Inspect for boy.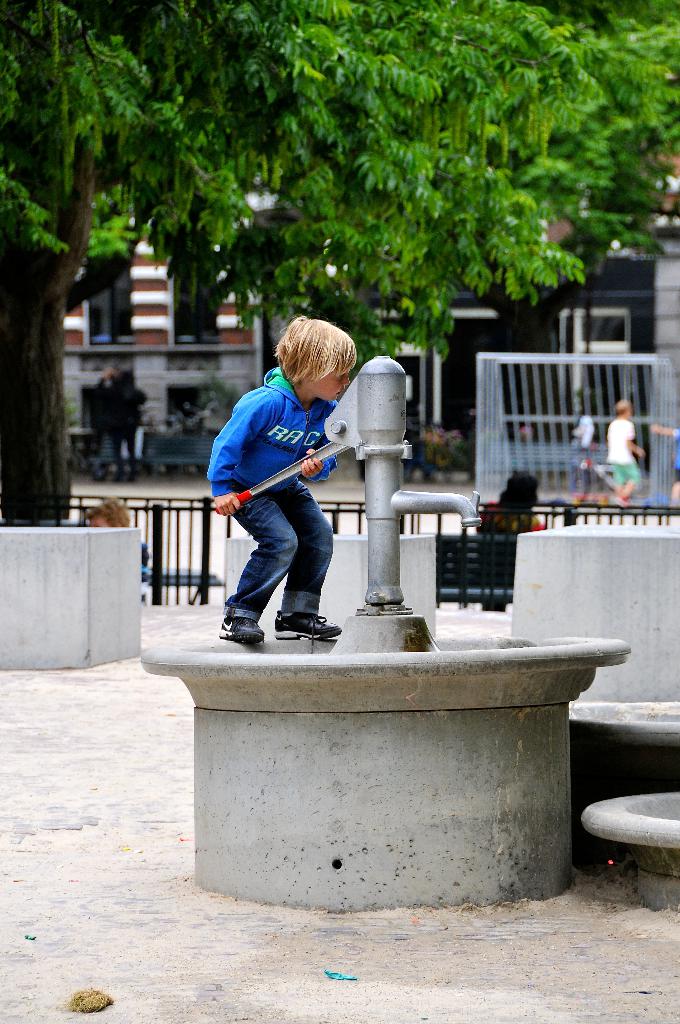
Inspection: region(603, 397, 647, 512).
